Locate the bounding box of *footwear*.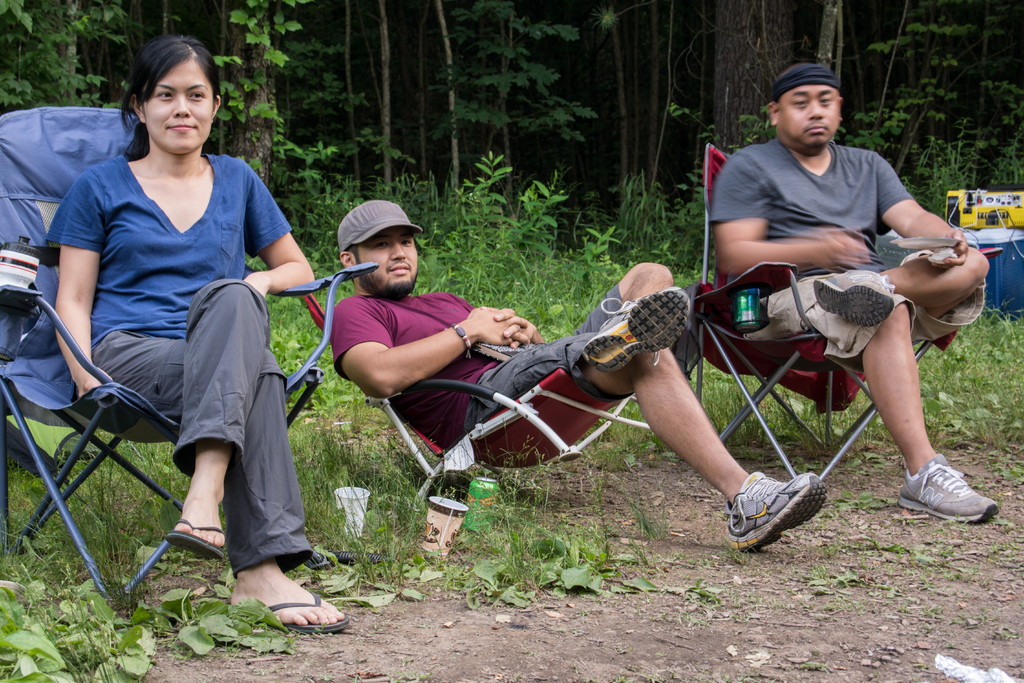
Bounding box: <region>719, 473, 829, 554</region>.
